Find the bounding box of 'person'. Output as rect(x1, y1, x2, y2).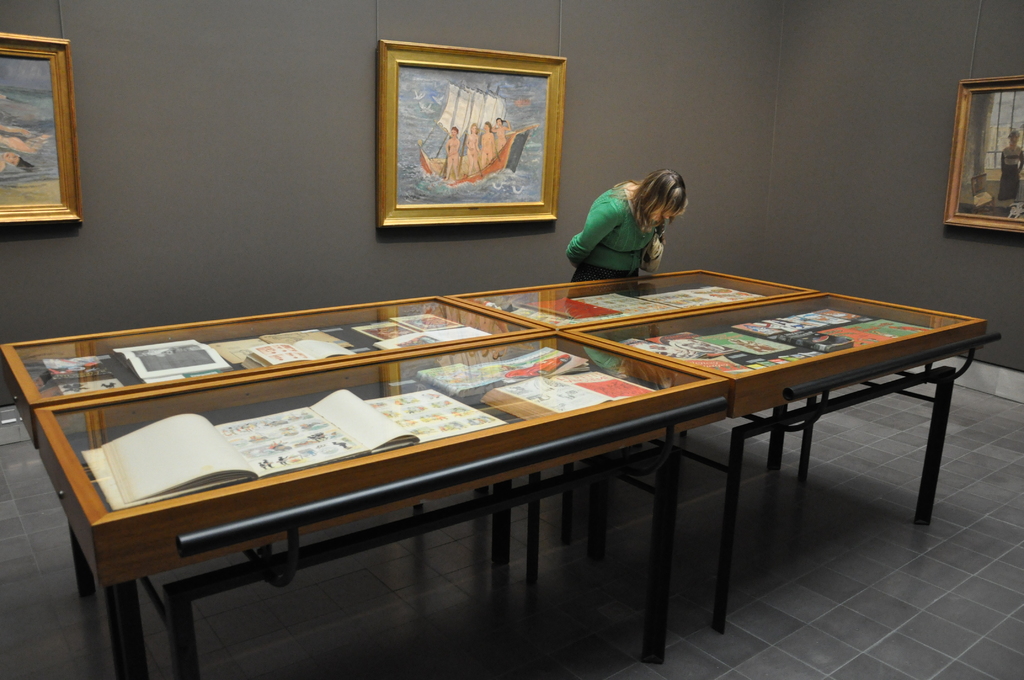
rect(444, 125, 459, 182).
